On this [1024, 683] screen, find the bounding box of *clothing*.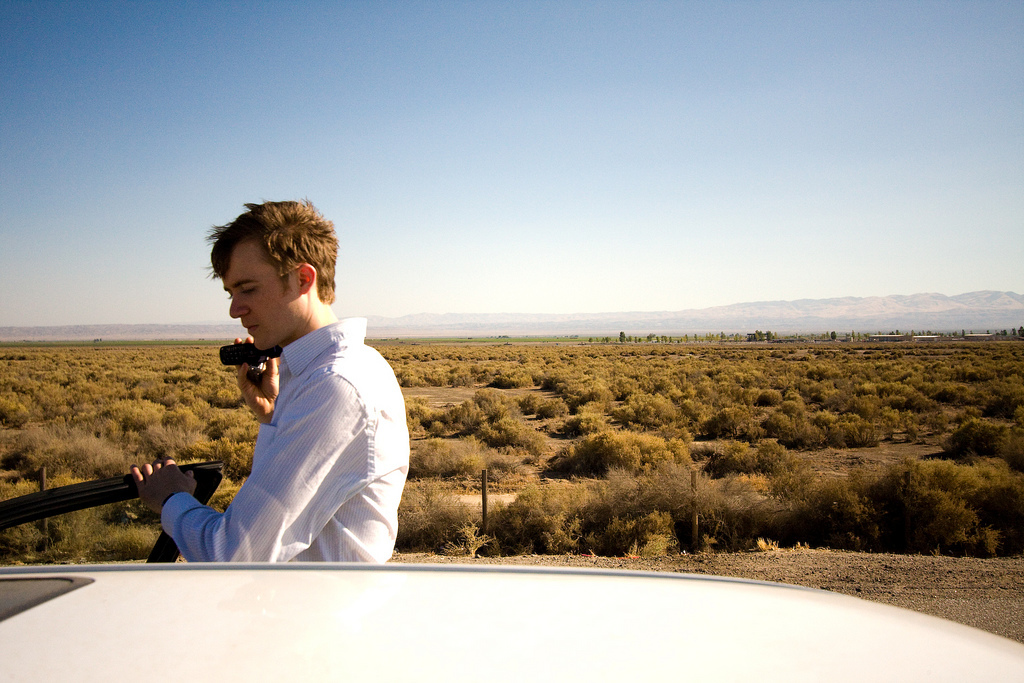
Bounding box: [158, 275, 398, 571].
